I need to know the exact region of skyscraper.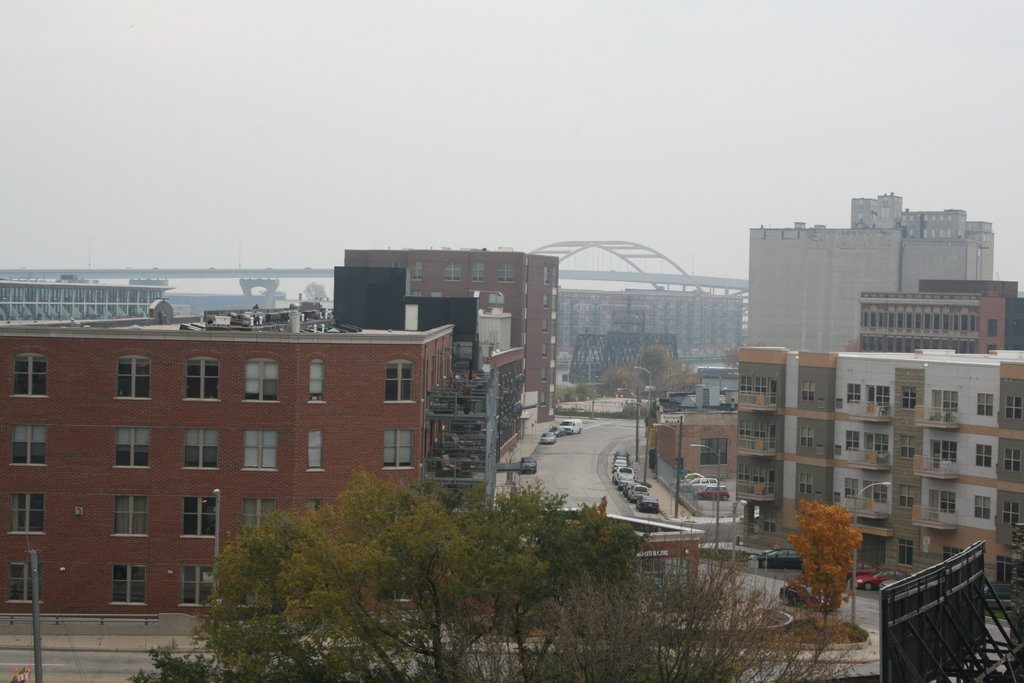
Region: left=740, top=206, right=1009, bottom=378.
